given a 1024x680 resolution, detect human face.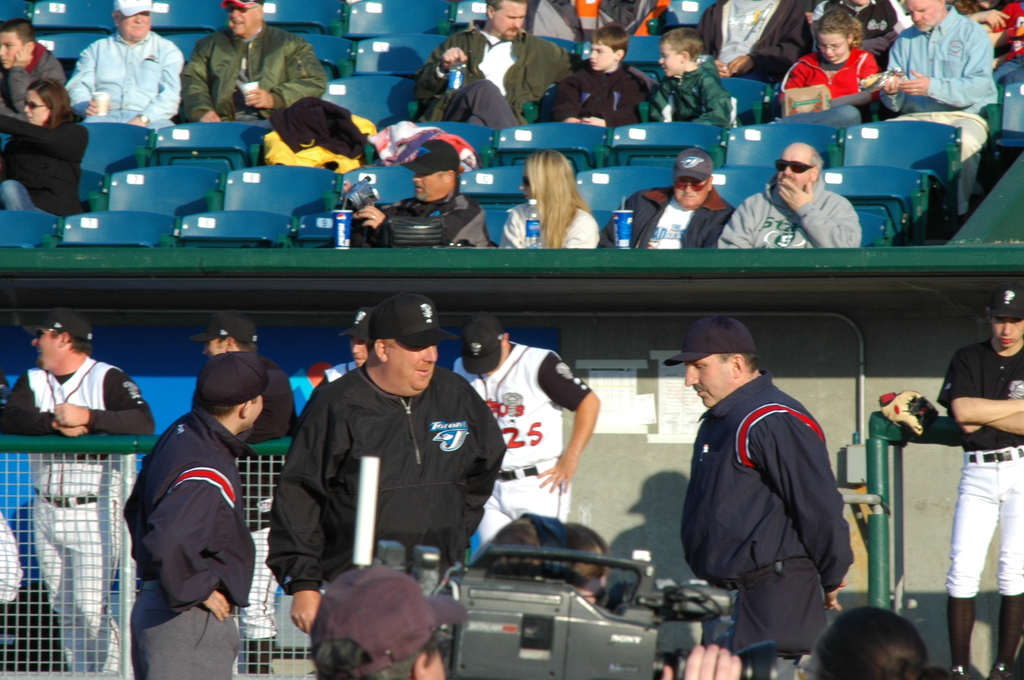
box(0, 29, 25, 65).
